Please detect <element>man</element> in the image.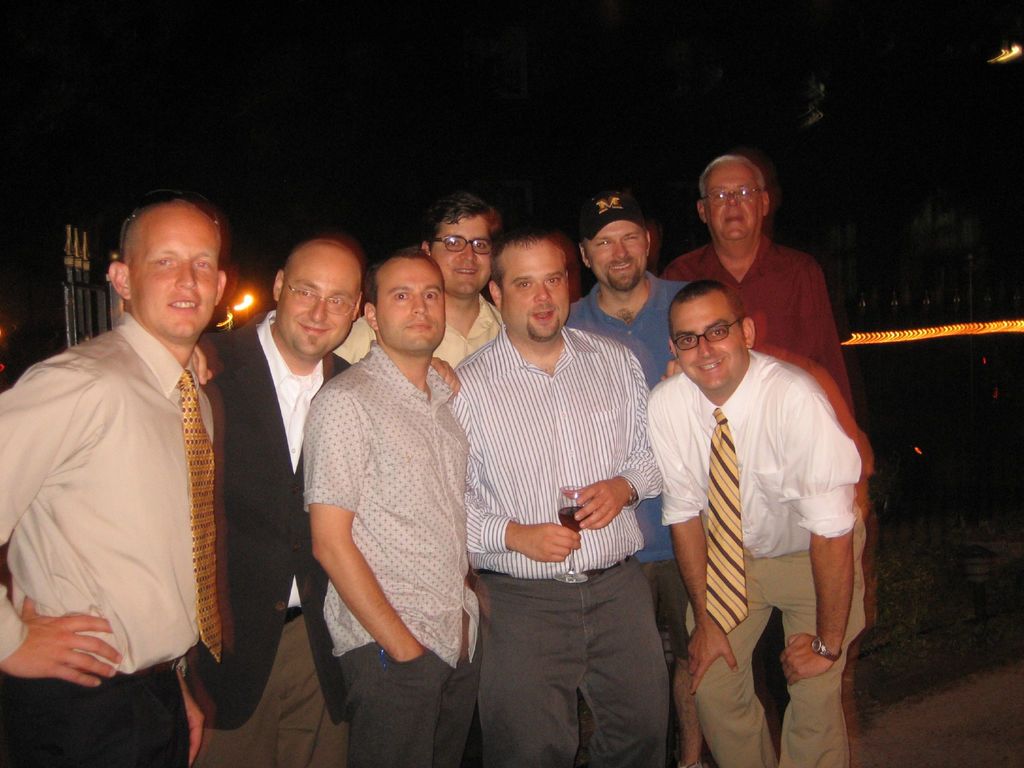
Rect(456, 221, 668, 767).
